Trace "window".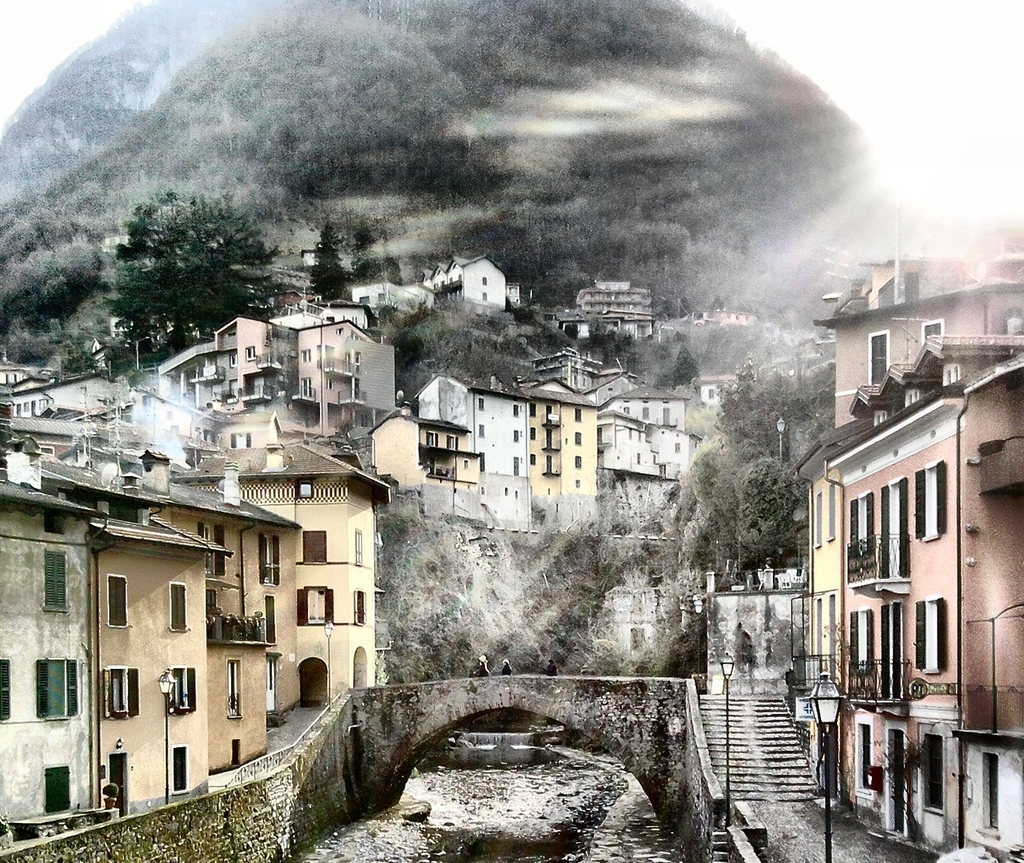
Traced to crop(48, 762, 72, 809).
